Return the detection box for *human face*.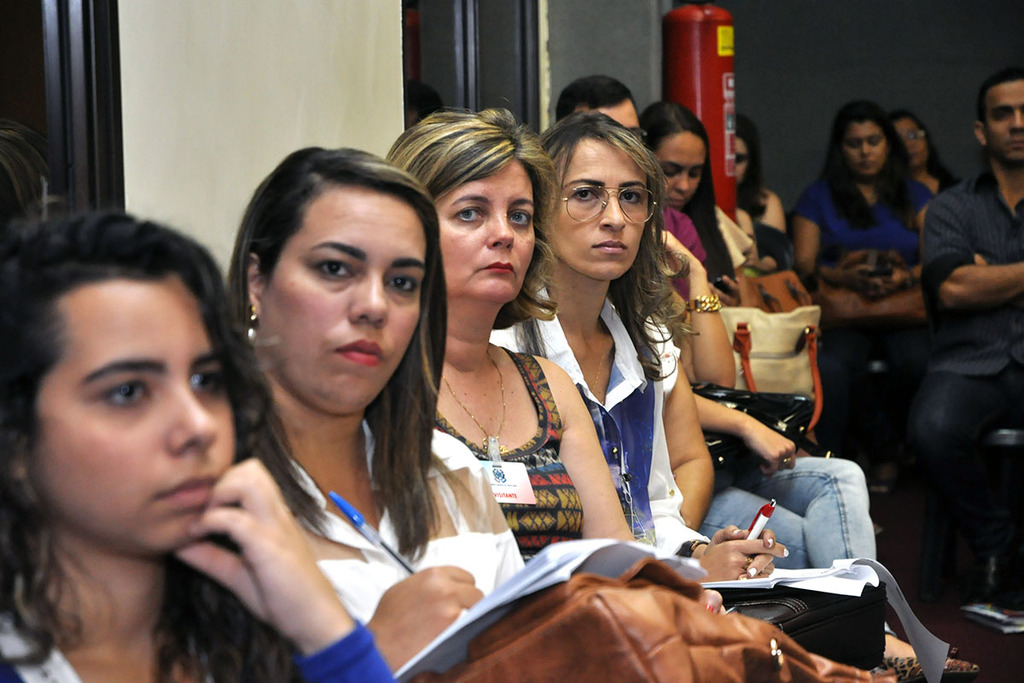
bbox(543, 139, 657, 281).
